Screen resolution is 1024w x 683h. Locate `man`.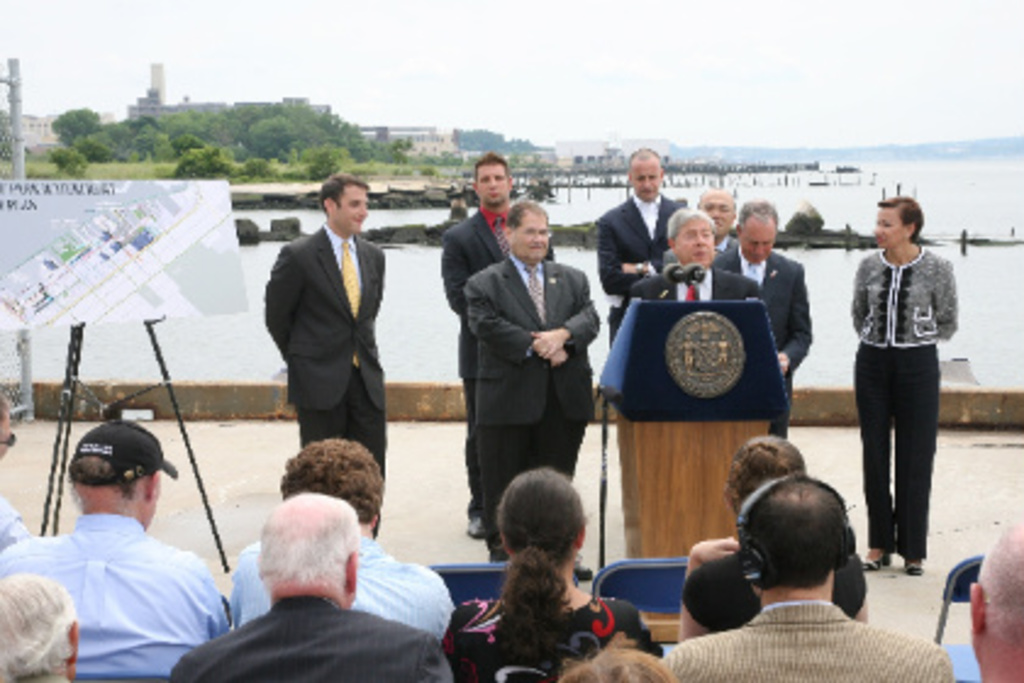
(x1=700, y1=181, x2=739, y2=263).
